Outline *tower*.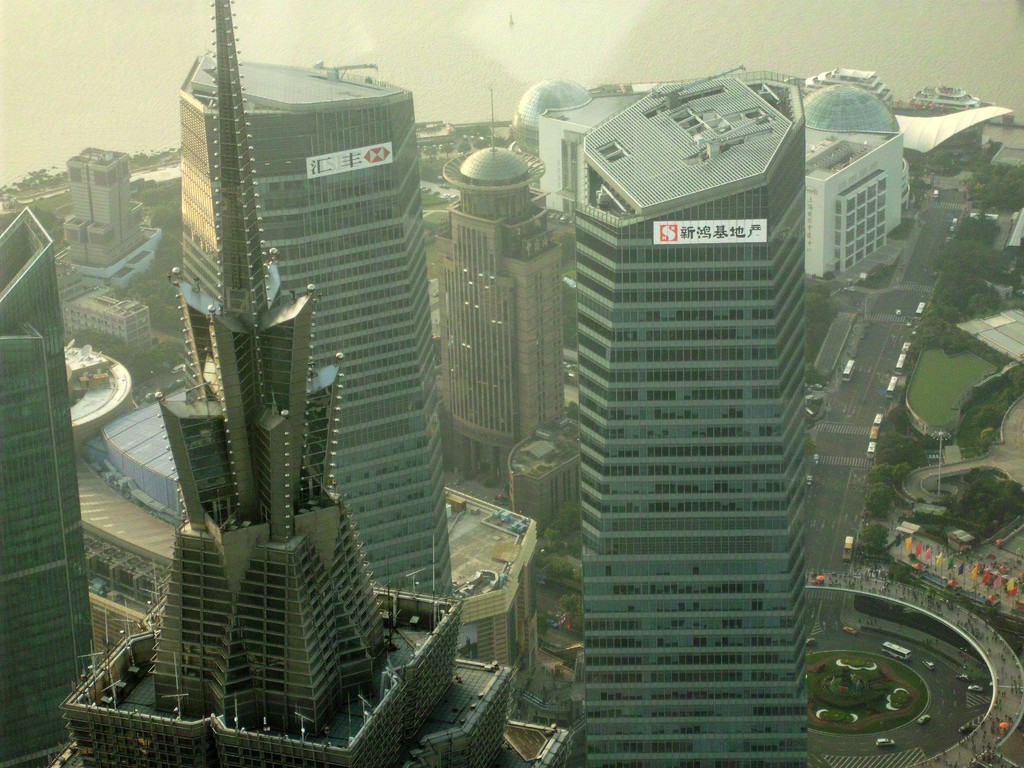
Outline: (left=54, top=0, right=522, bottom=767).
